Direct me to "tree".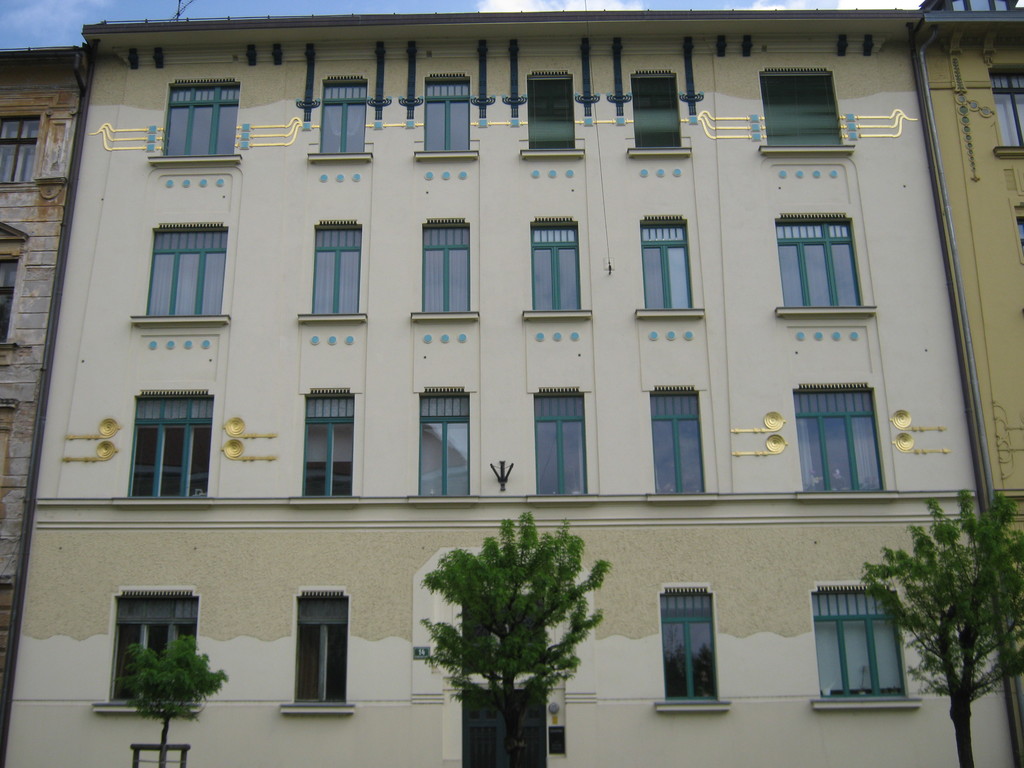
Direction: crop(121, 630, 230, 767).
